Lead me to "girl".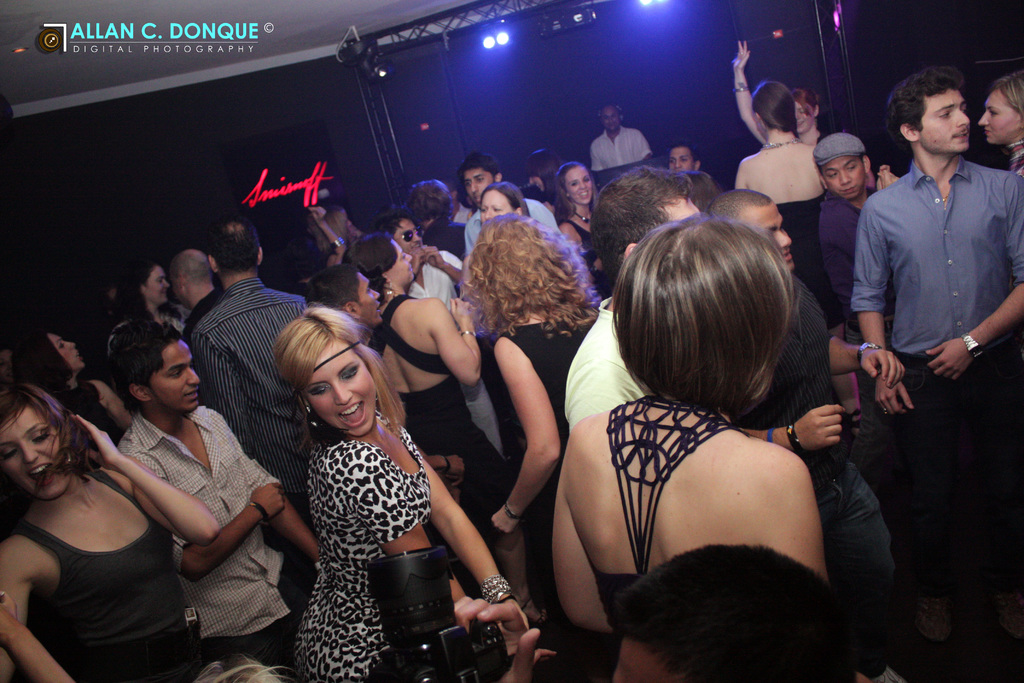
Lead to 458 211 612 618.
